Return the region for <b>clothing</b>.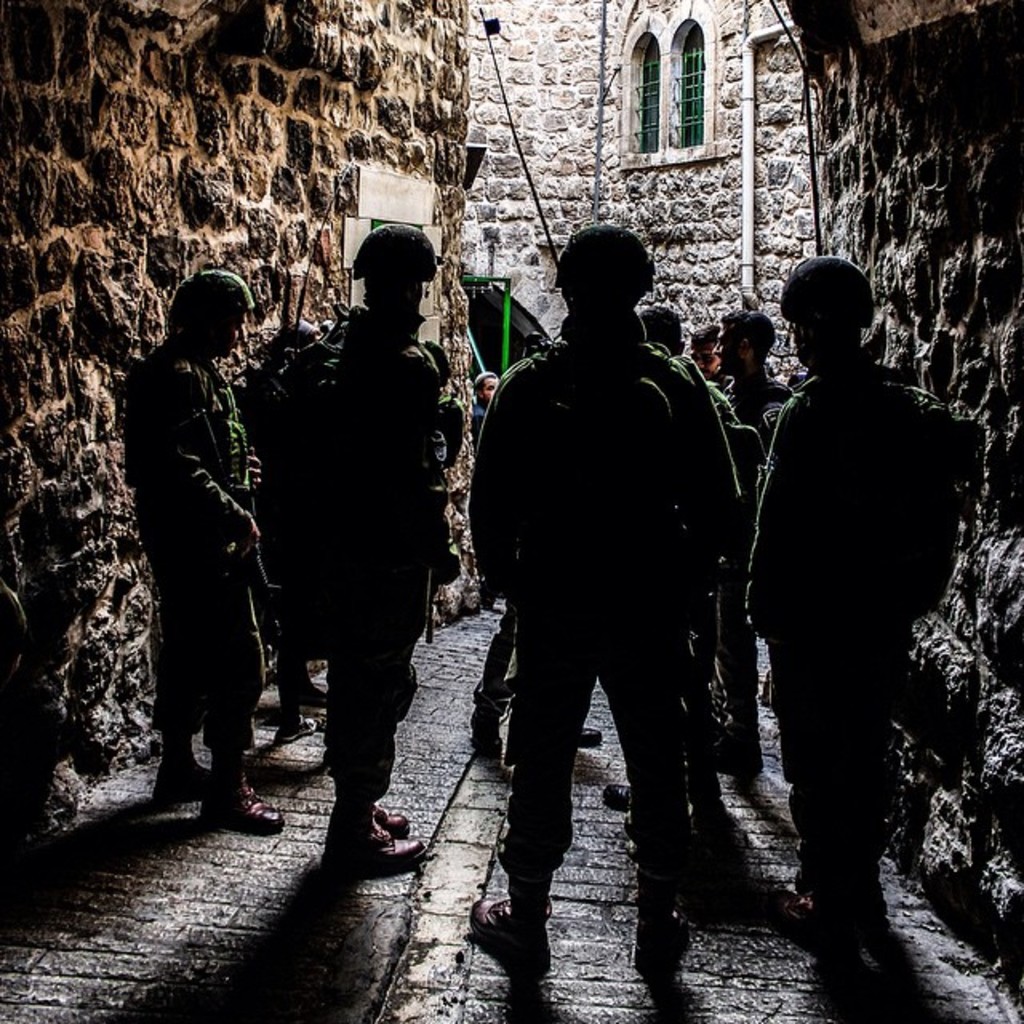
locate(290, 310, 467, 805).
